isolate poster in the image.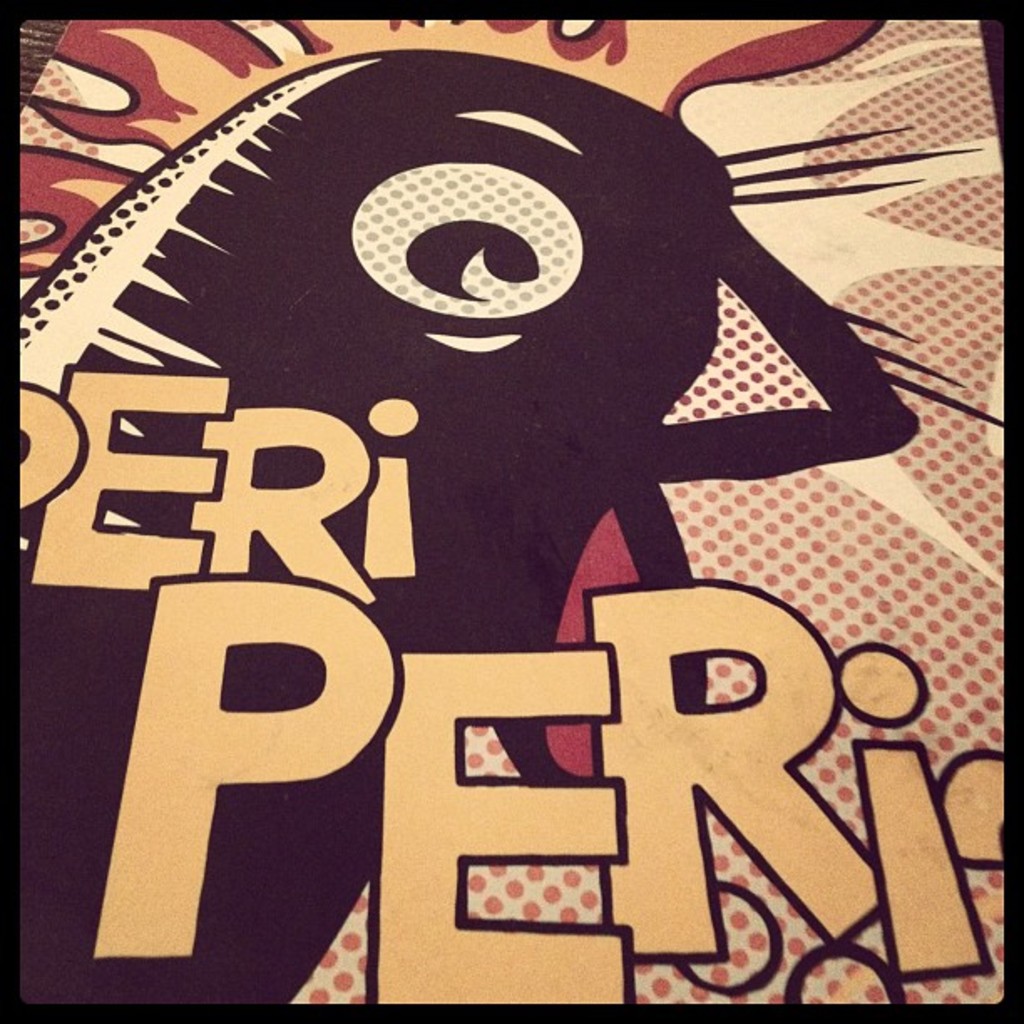
Isolated region: bbox=[0, 0, 1022, 1022].
